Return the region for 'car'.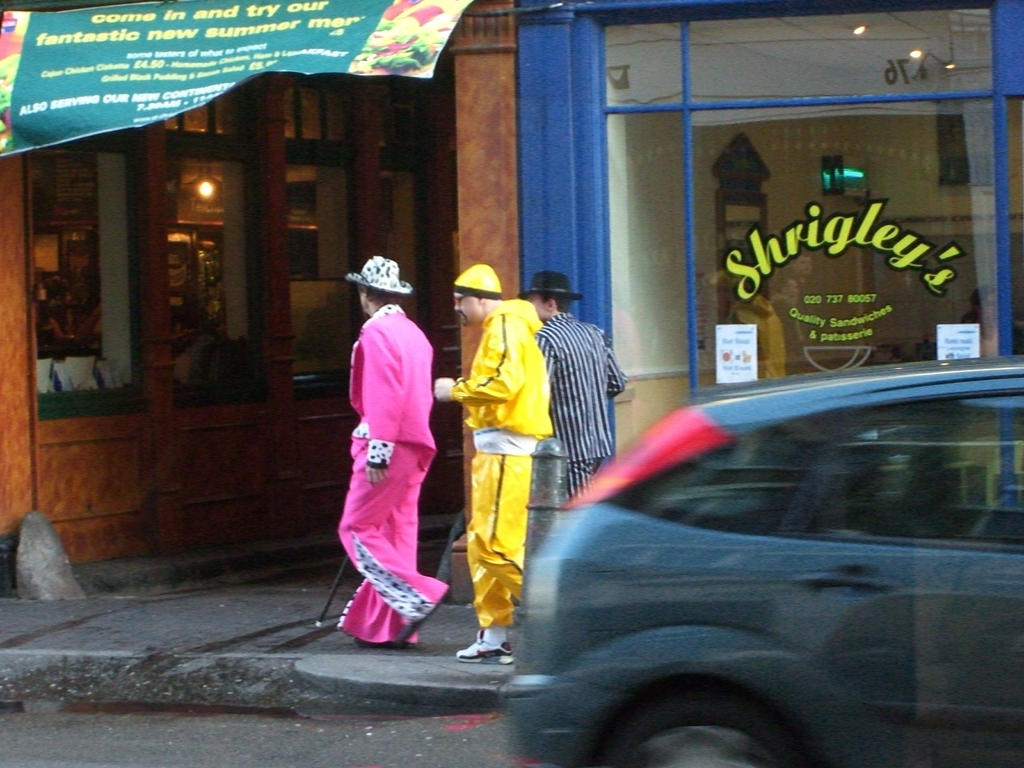
bbox(499, 352, 1023, 767).
